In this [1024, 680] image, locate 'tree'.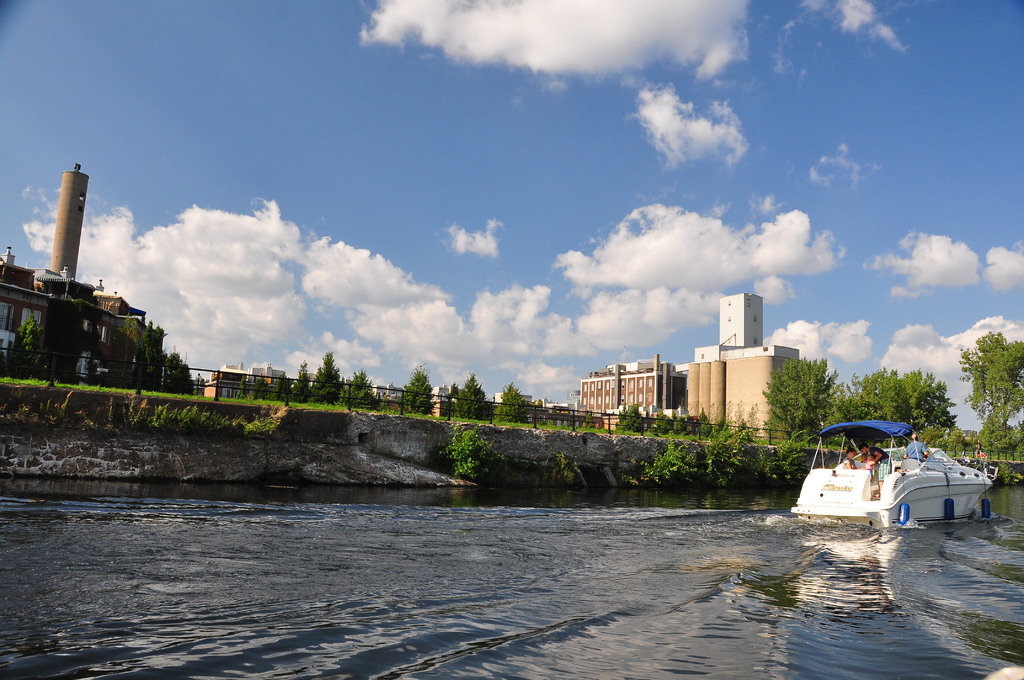
Bounding box: [255, 375, 271, 400].
